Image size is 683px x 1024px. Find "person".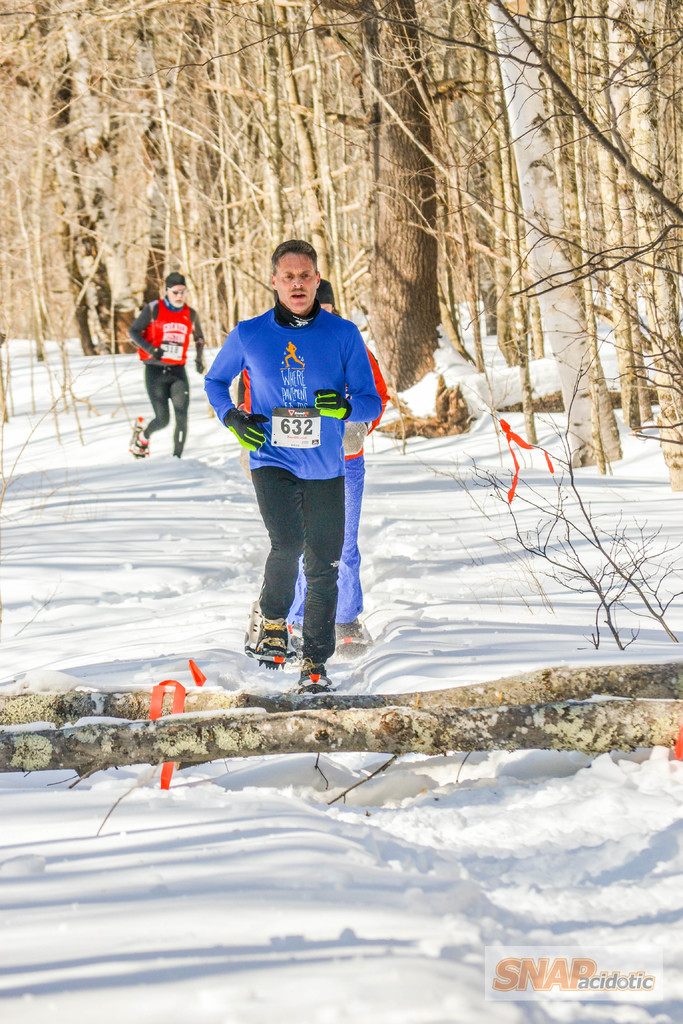
293:283:397:666.
